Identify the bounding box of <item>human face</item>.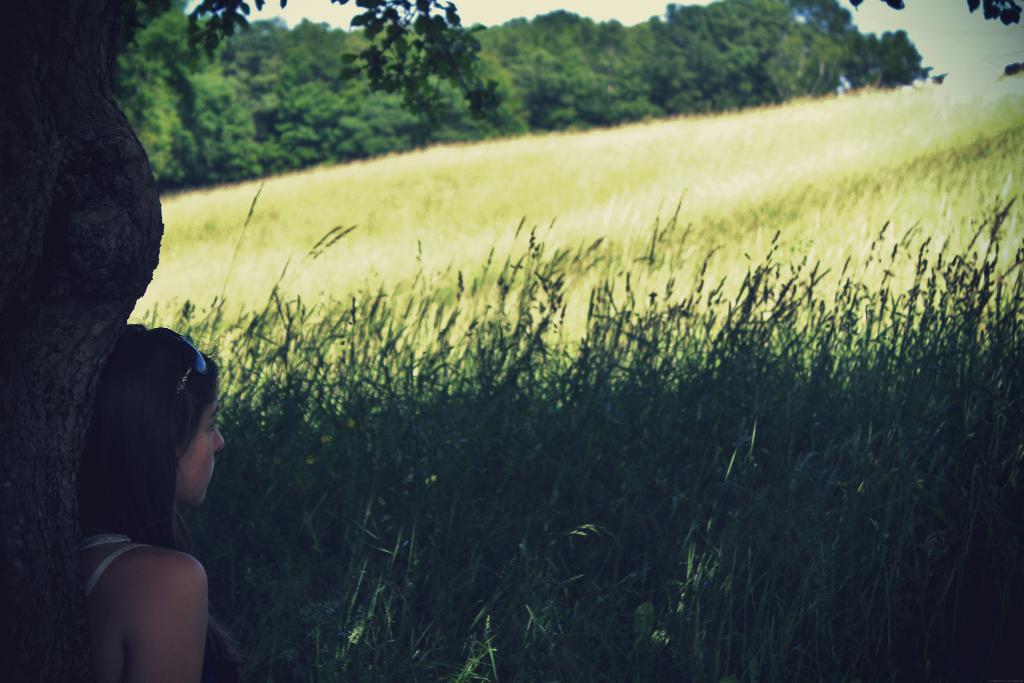
<region>174, 370, 229, 514</region>.
